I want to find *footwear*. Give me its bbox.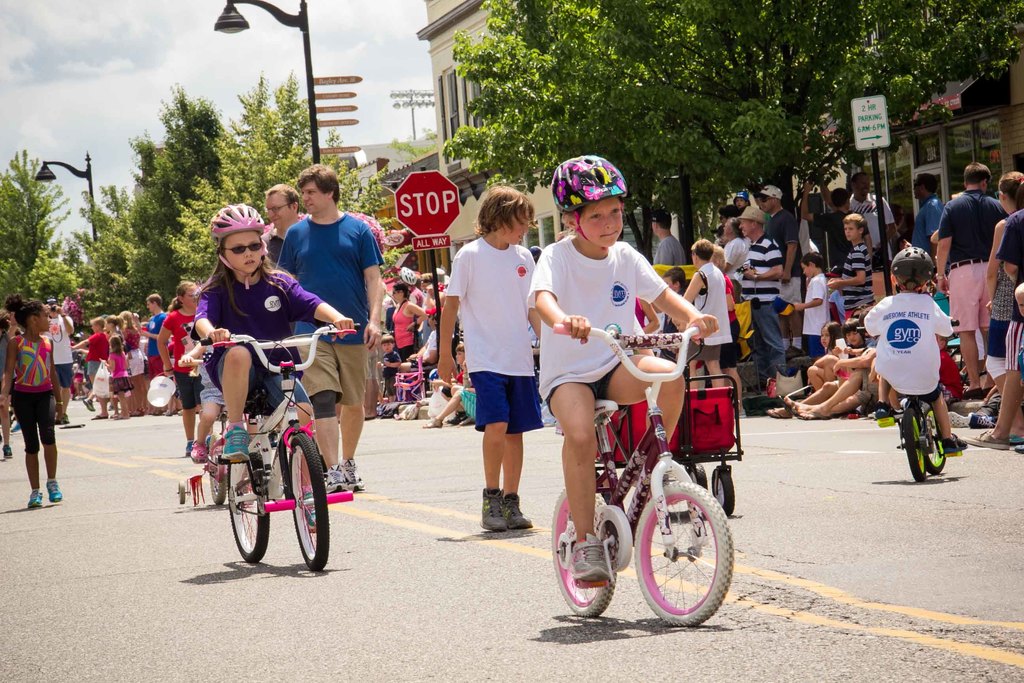
BBox(26, 492, 45, 506).
